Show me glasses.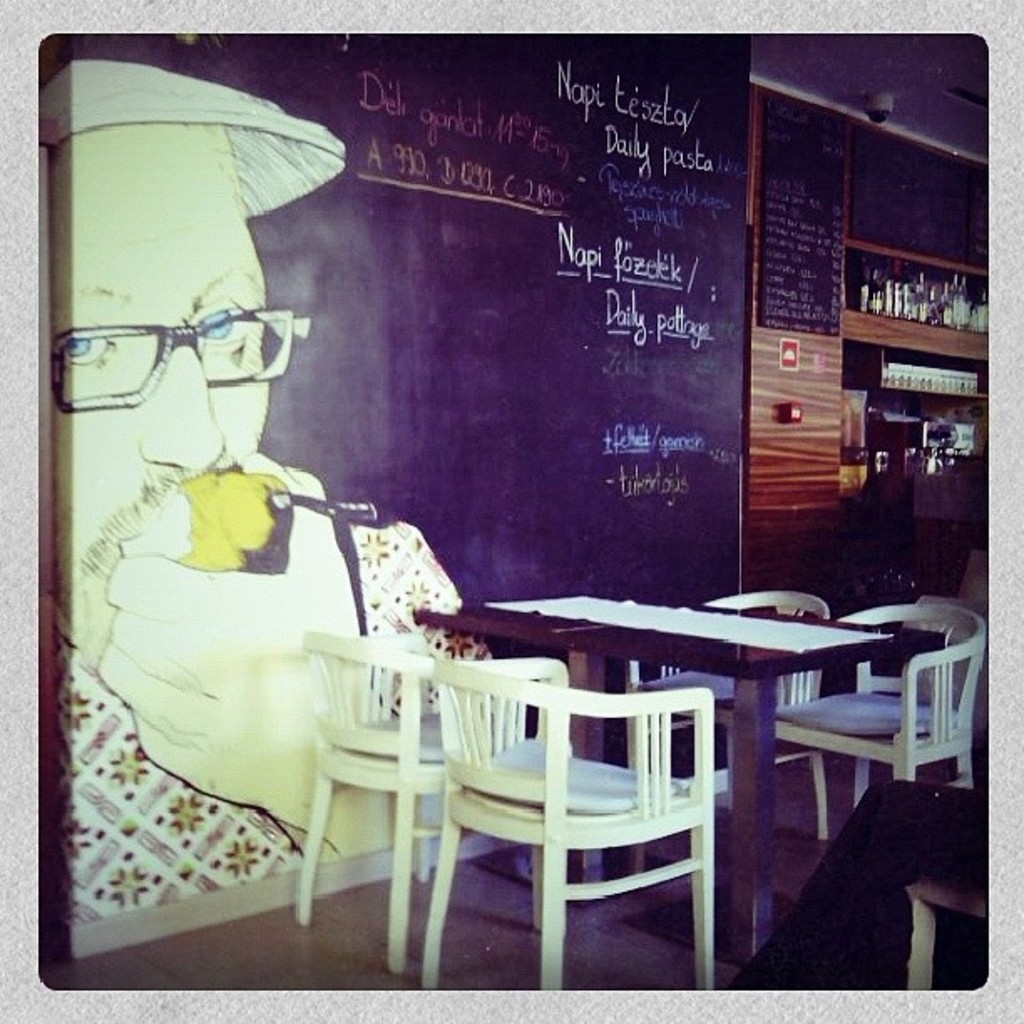
glasses is here: x1=38, y1=263, x2=348, y2=403.
